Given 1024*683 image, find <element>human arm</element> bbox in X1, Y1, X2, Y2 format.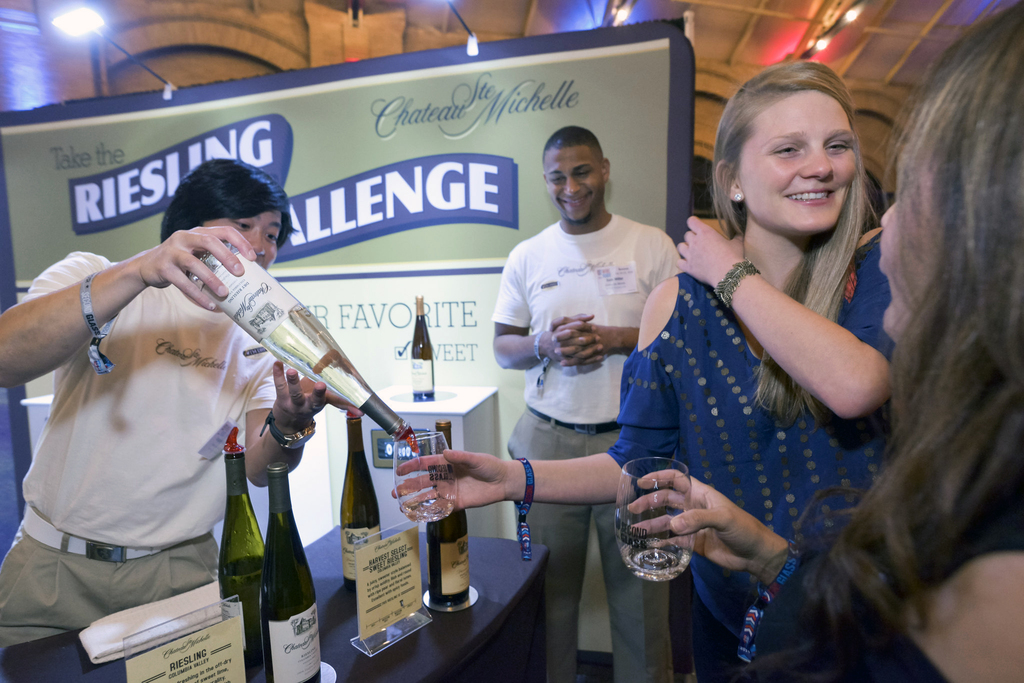
550, 327, 640, 367.
